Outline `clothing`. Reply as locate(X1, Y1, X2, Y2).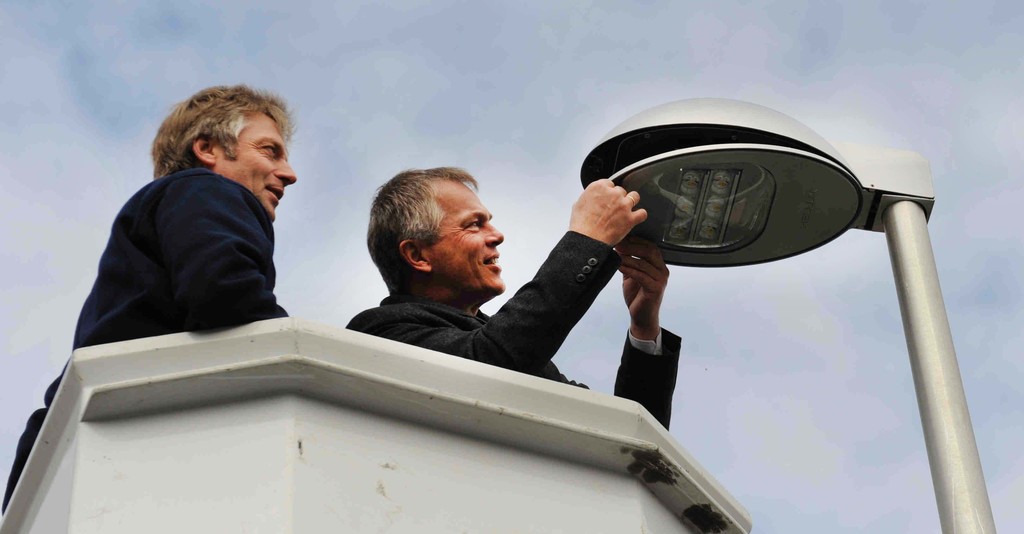
locate(0, 168, 287, 510).
